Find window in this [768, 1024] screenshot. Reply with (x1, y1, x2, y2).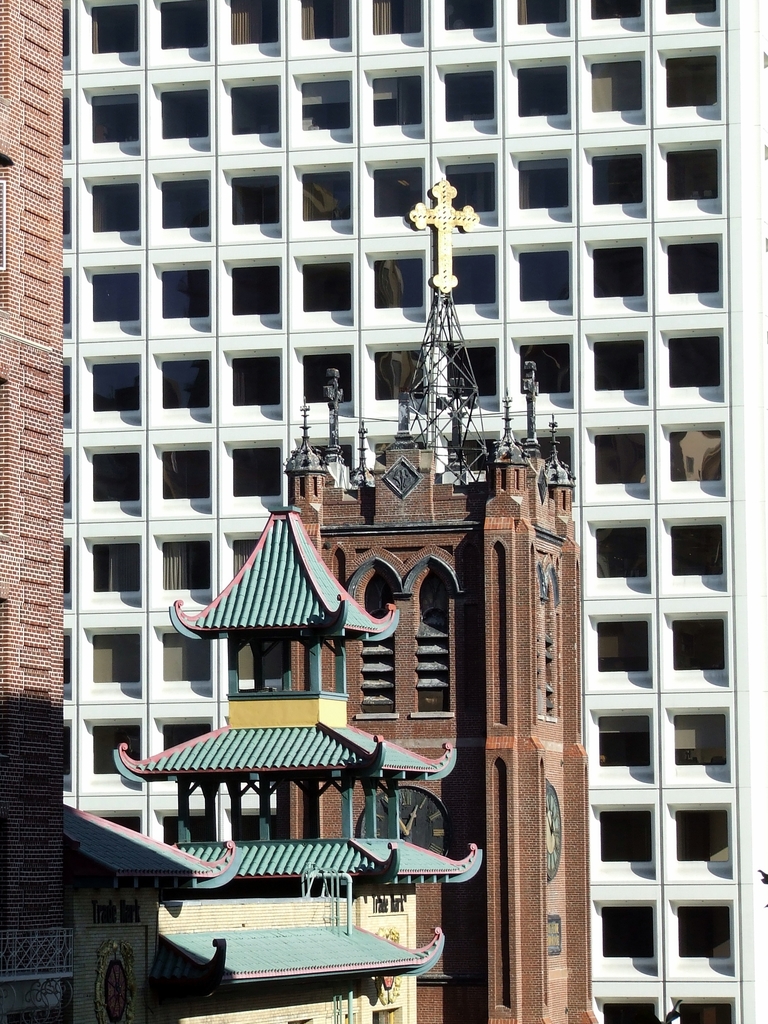
(91, 451, 141, 496).
